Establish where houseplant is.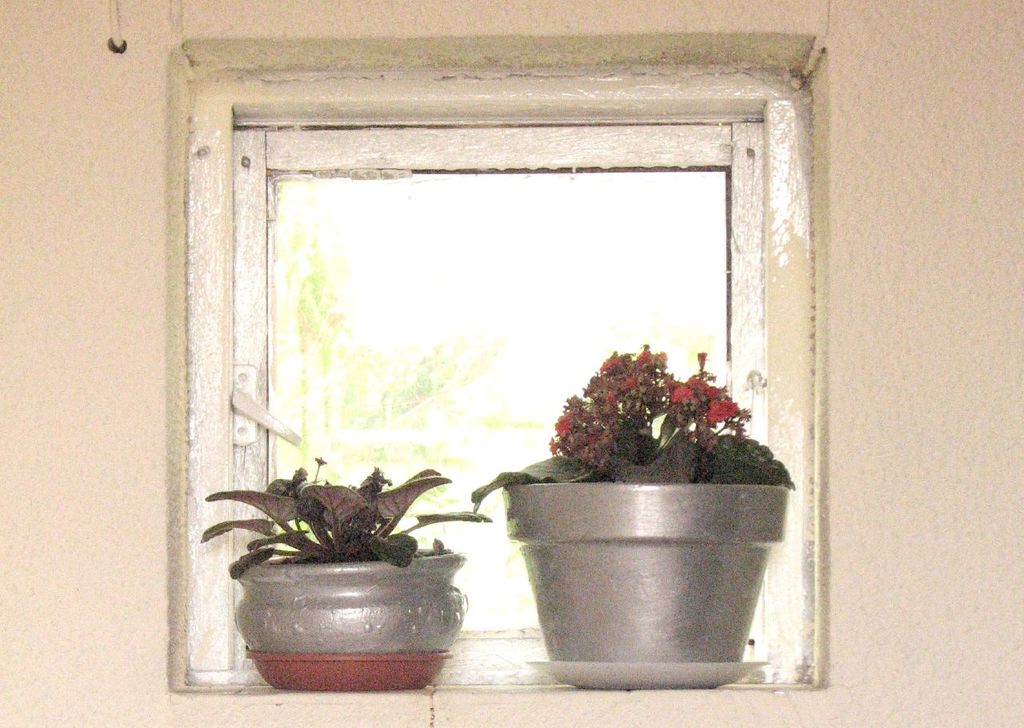
Established at box(470, 341, 799, 661).
